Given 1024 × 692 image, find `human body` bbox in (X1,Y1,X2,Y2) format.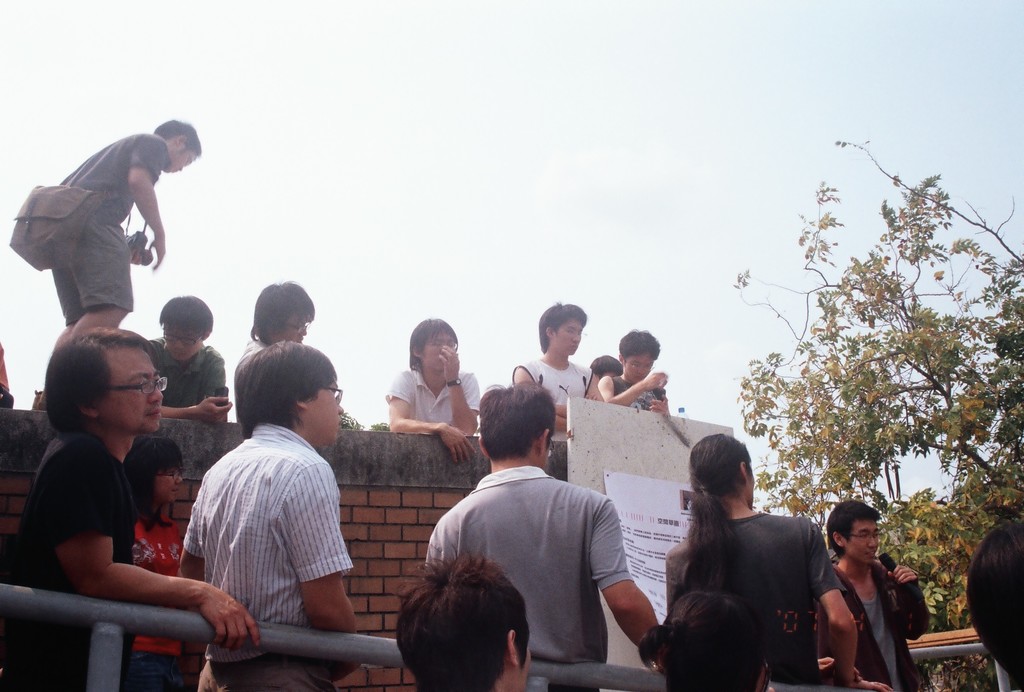
(388,540,541,691).
